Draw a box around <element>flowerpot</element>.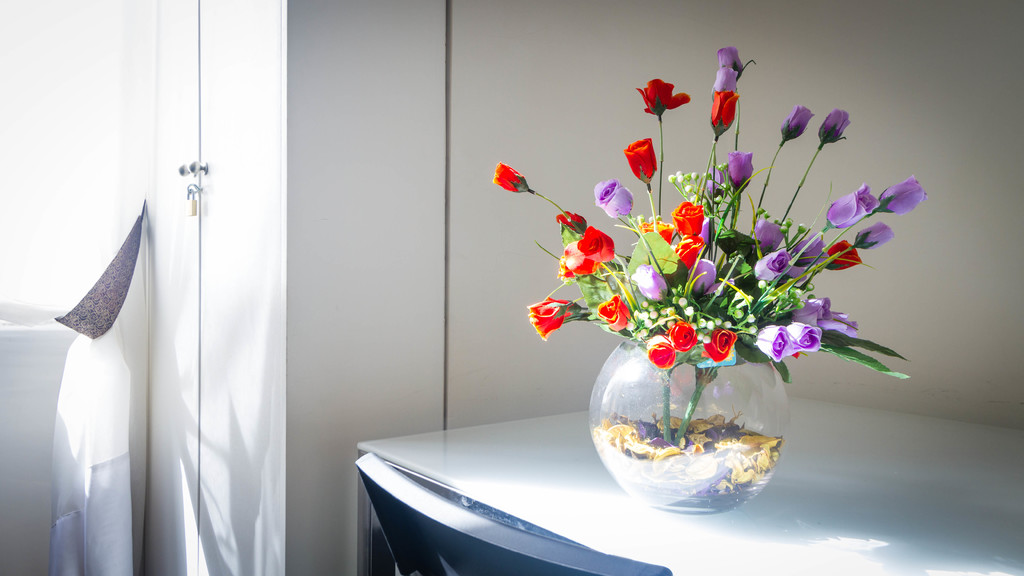
(580, 319, 807, 493).
